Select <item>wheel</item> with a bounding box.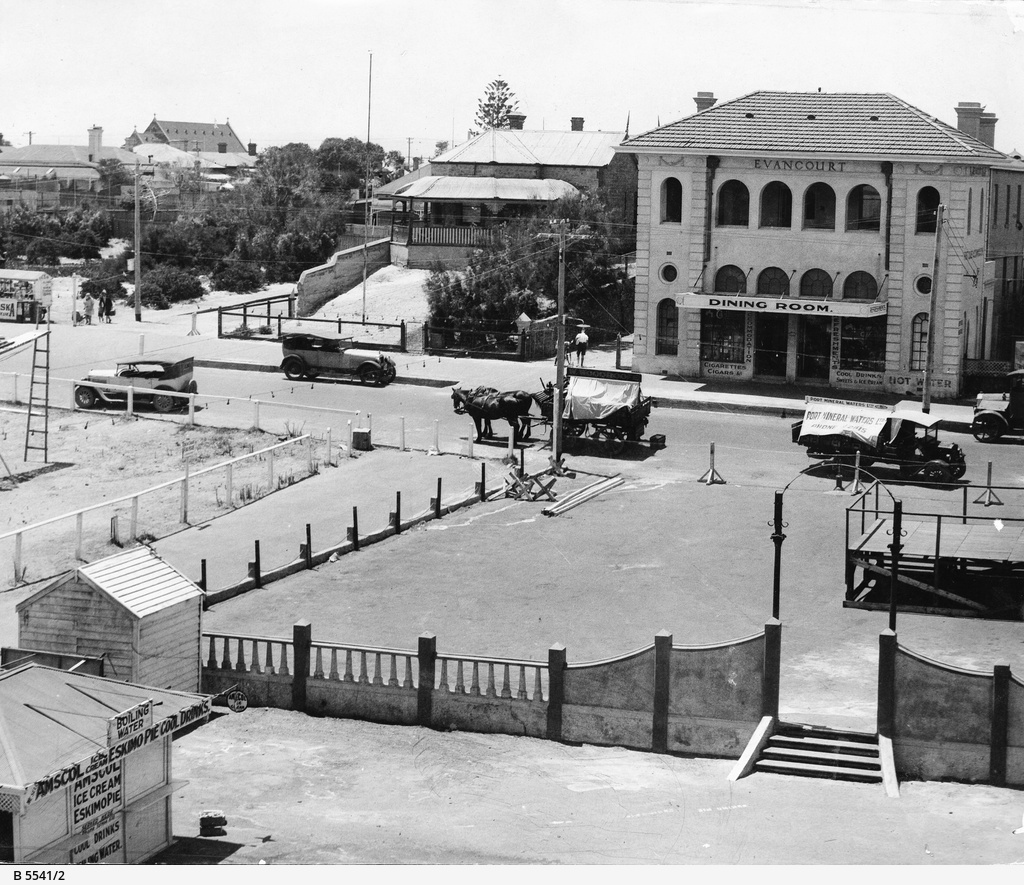
<box>945,455,965,484</box>.
